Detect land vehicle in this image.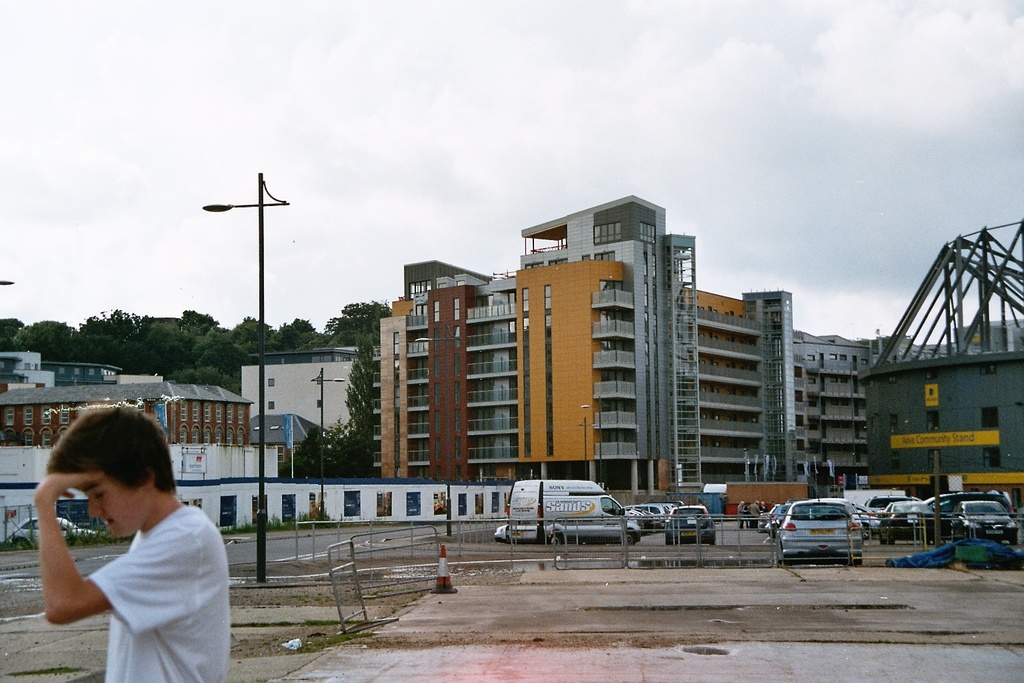
Detection: <region>667, 504, 714, 541</region>.
